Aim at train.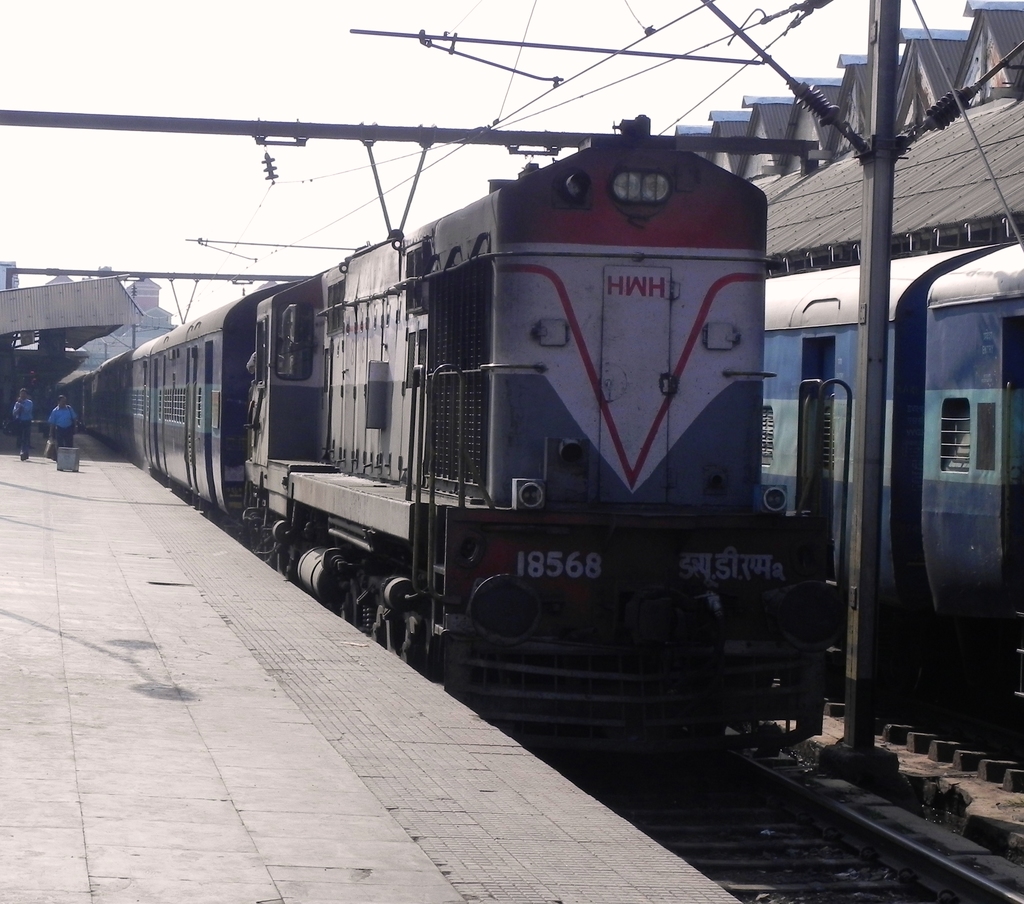
Aimed at bbox=[755, 245, 1023, 773].
